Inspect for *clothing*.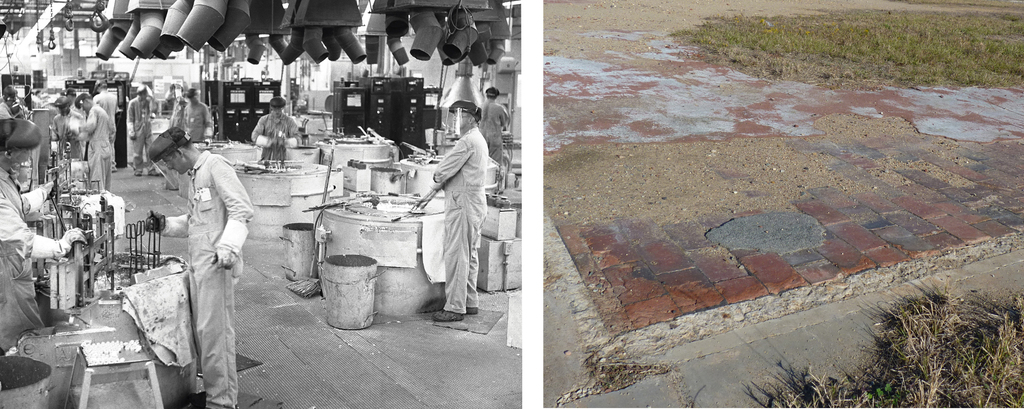
Inspection: box(248, 111, 300, 165).
